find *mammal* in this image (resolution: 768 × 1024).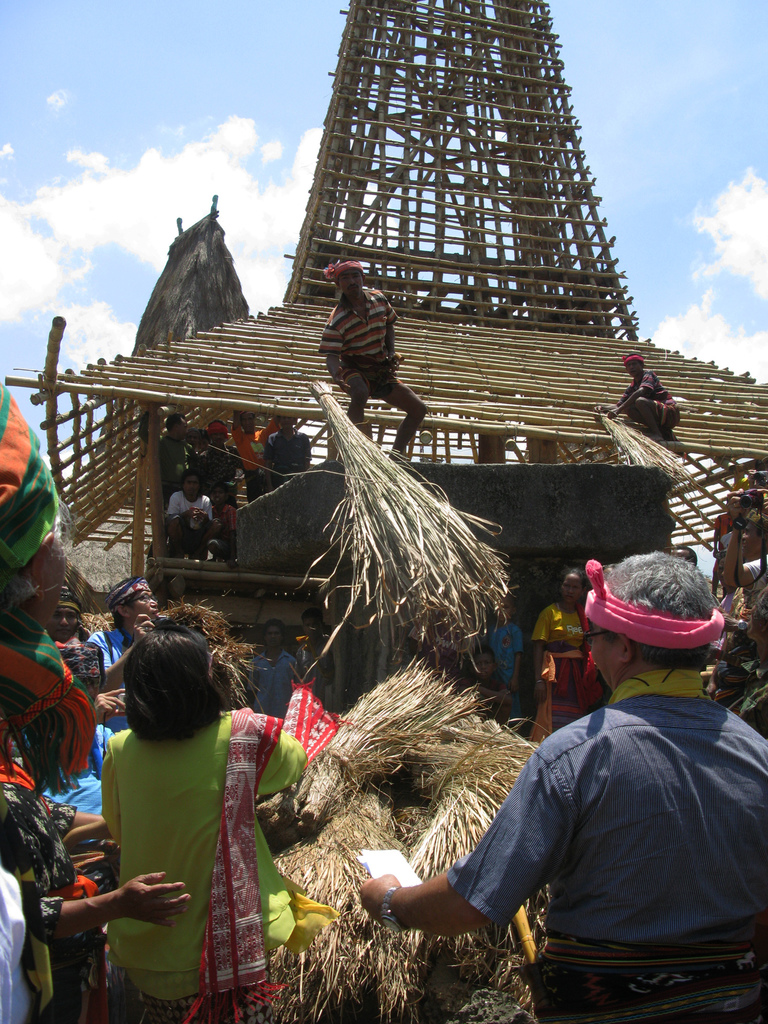
(360,550,767,1023).
